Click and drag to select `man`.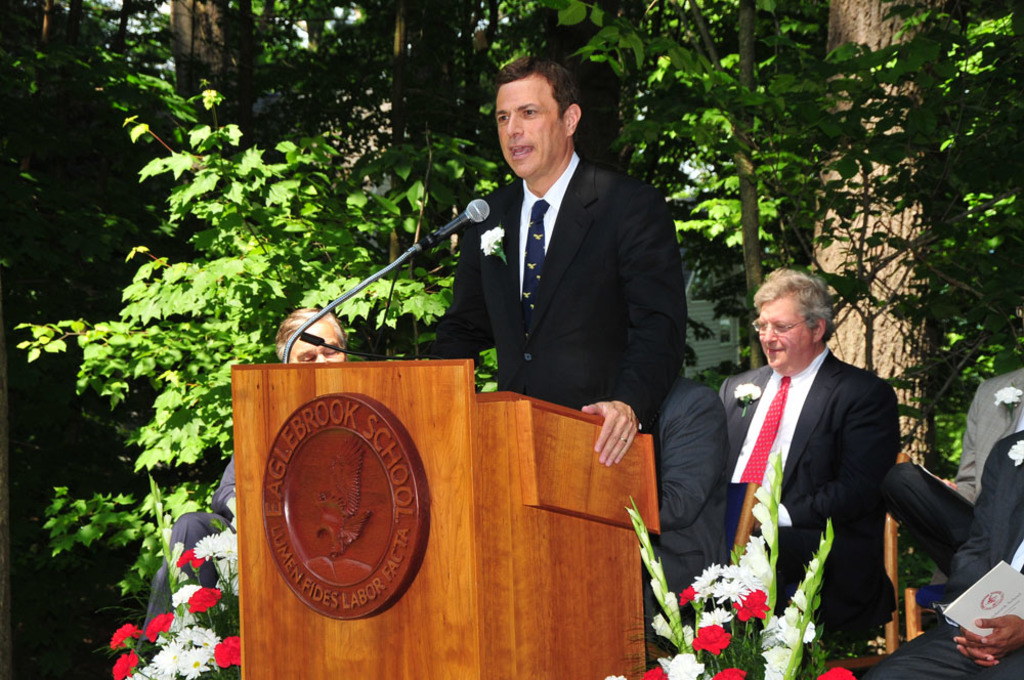
Selection: rect(711, 263, 921, 638).
